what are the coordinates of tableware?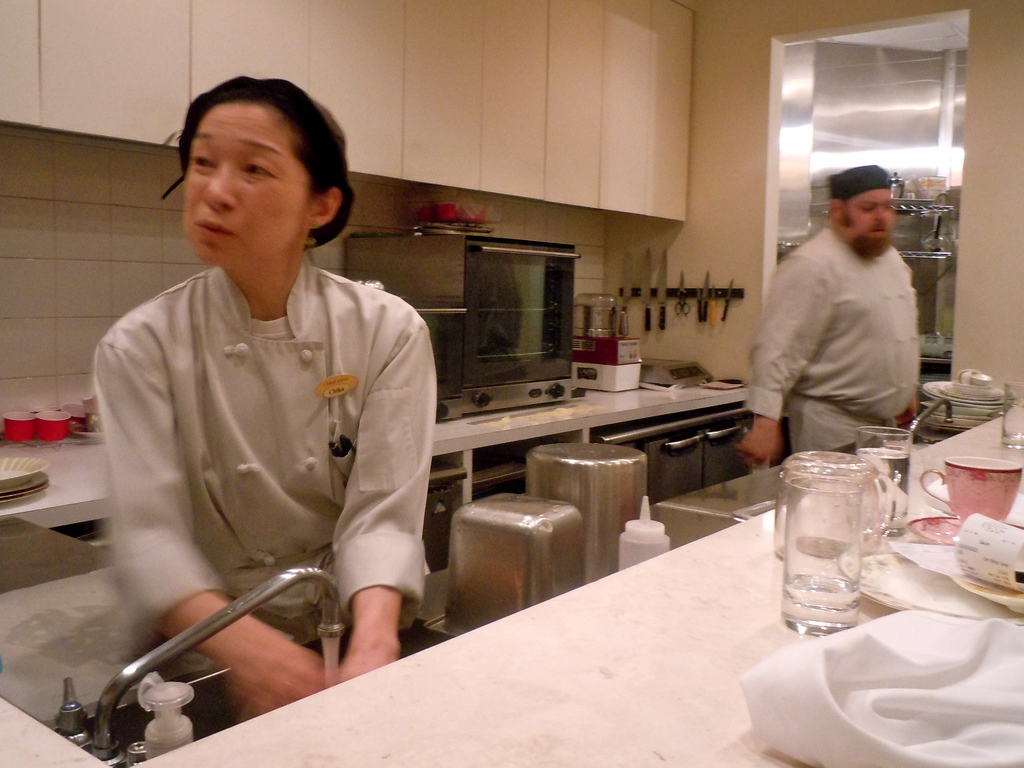
{"x1": 791, "y1": 452, "x2": 897, "y2": 614}.
